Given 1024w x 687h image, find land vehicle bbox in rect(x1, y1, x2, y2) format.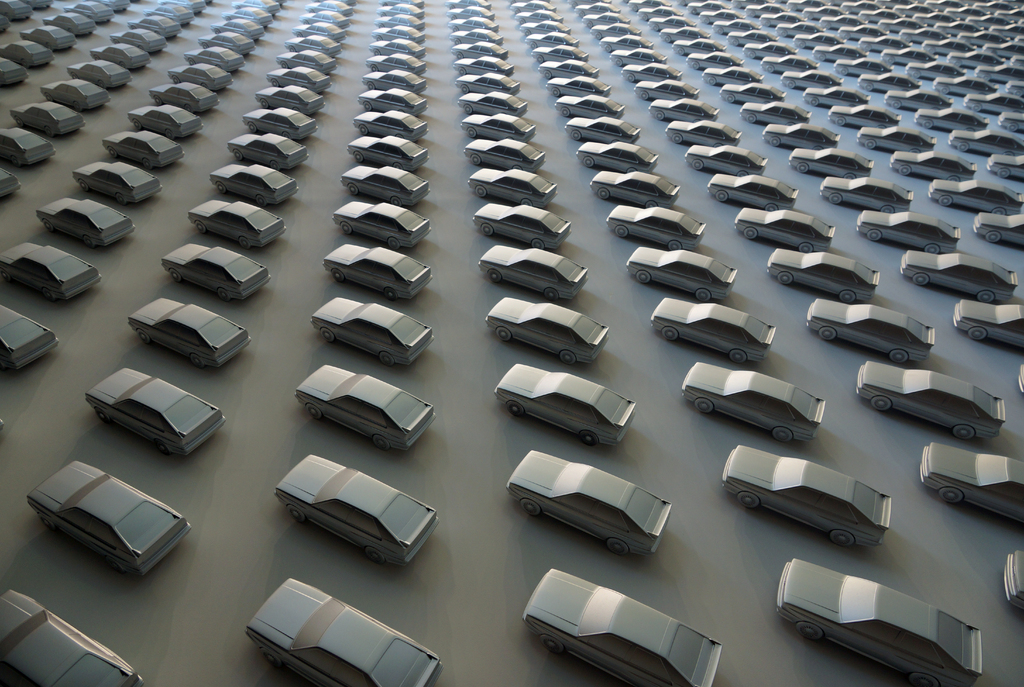
rect(0, 417, 6, 433).
